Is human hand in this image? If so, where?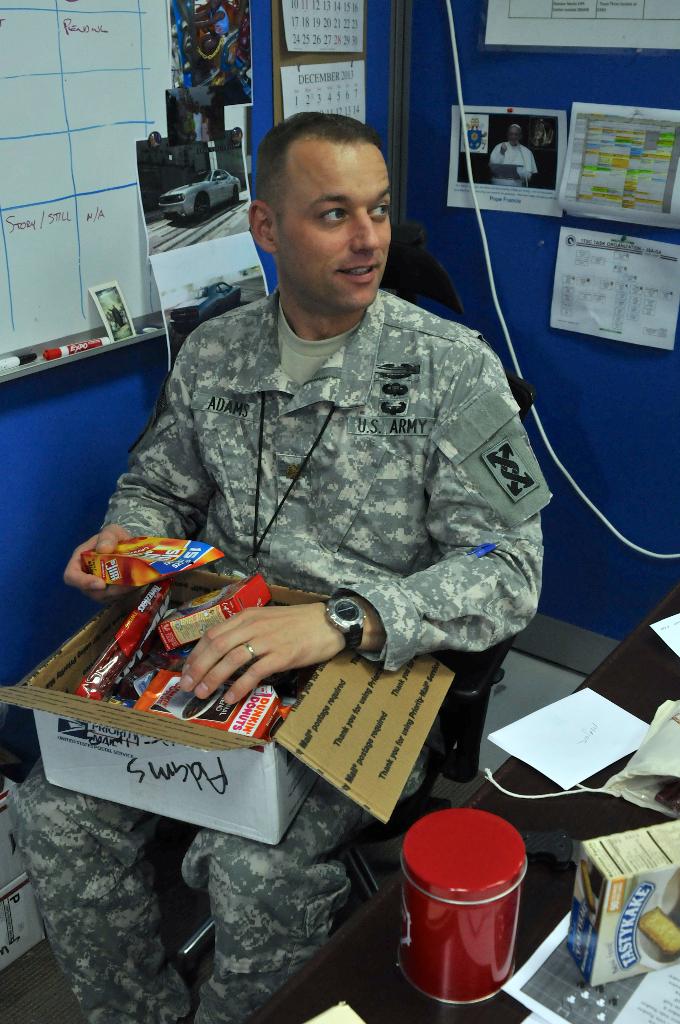
Yes, at 61,519,147,613.
